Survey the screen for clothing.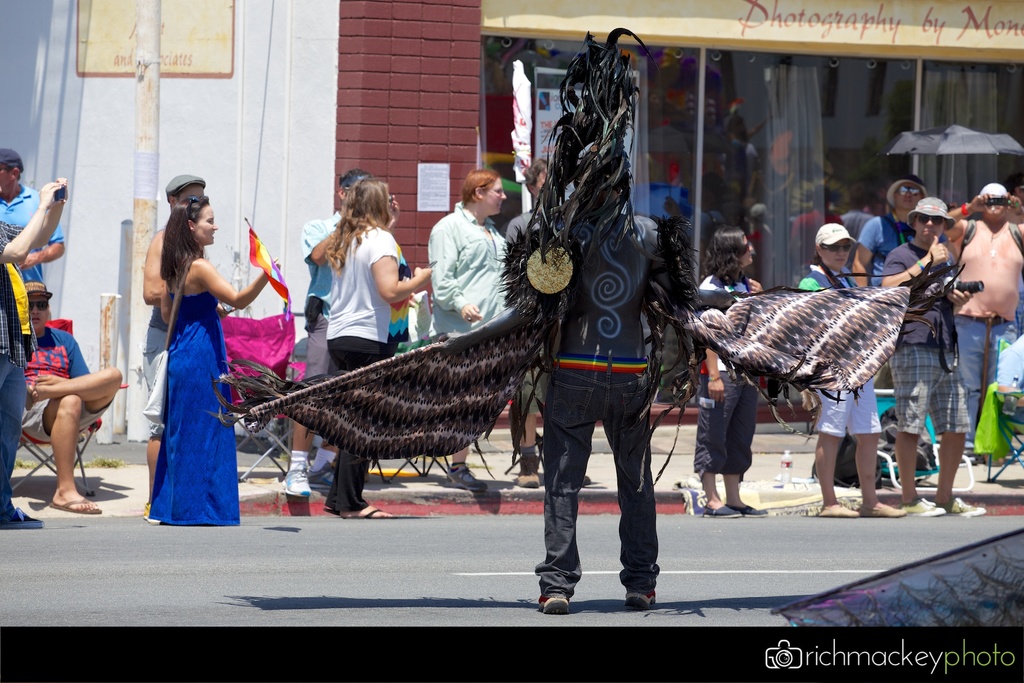
Survey found: box(20, 322, 113, 442).
